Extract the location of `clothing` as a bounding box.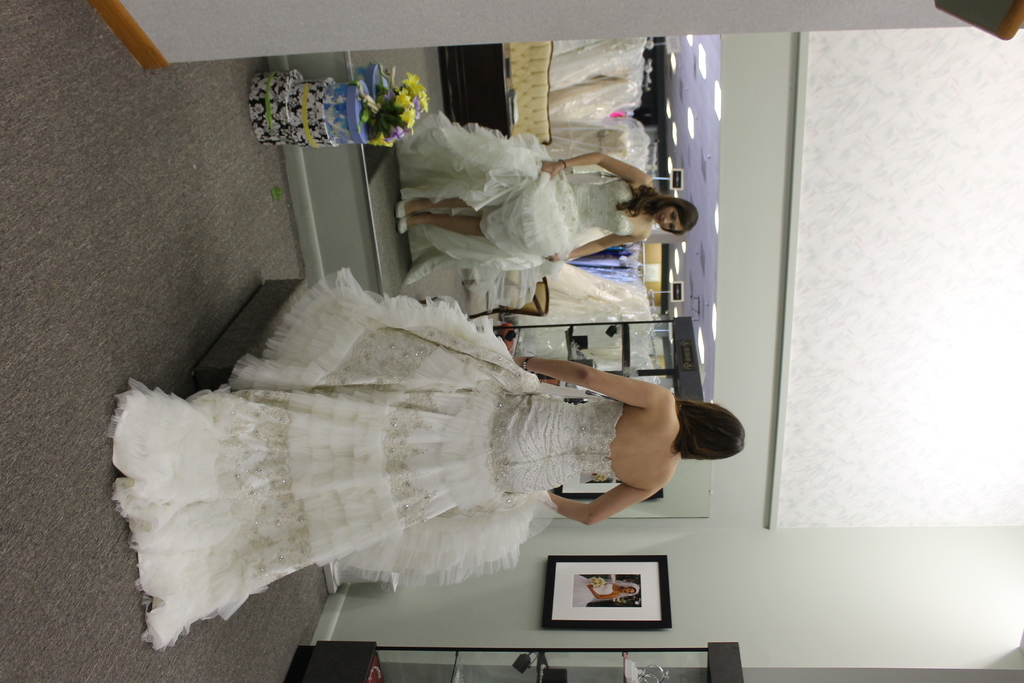
region(395, 106, 646, 277).
